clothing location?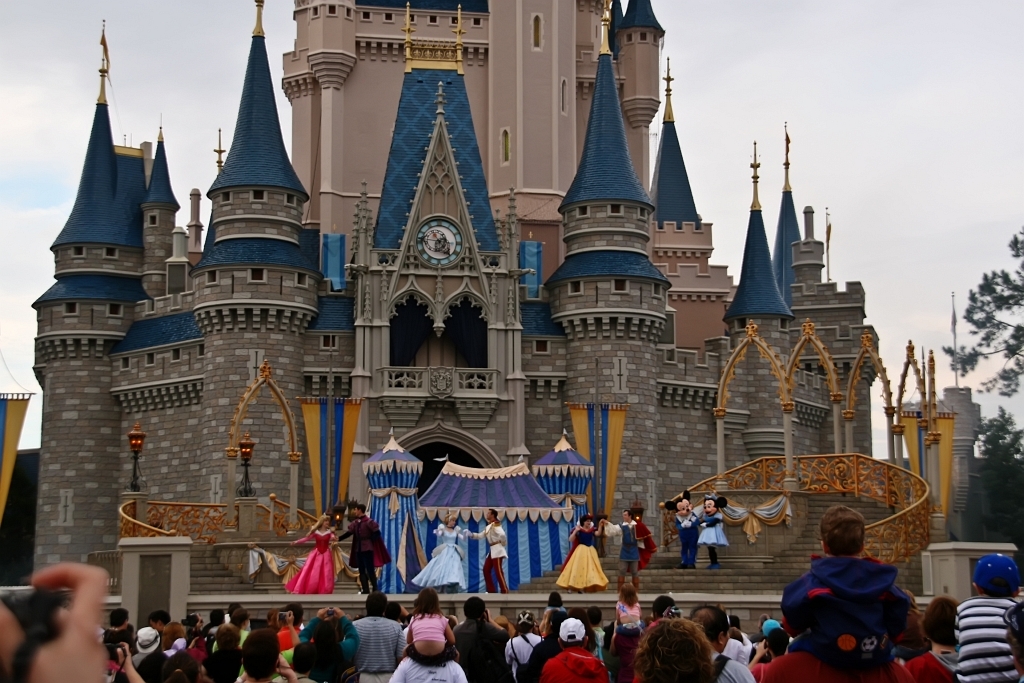
(x1=347, y1=505, x2=386, y2=598)
